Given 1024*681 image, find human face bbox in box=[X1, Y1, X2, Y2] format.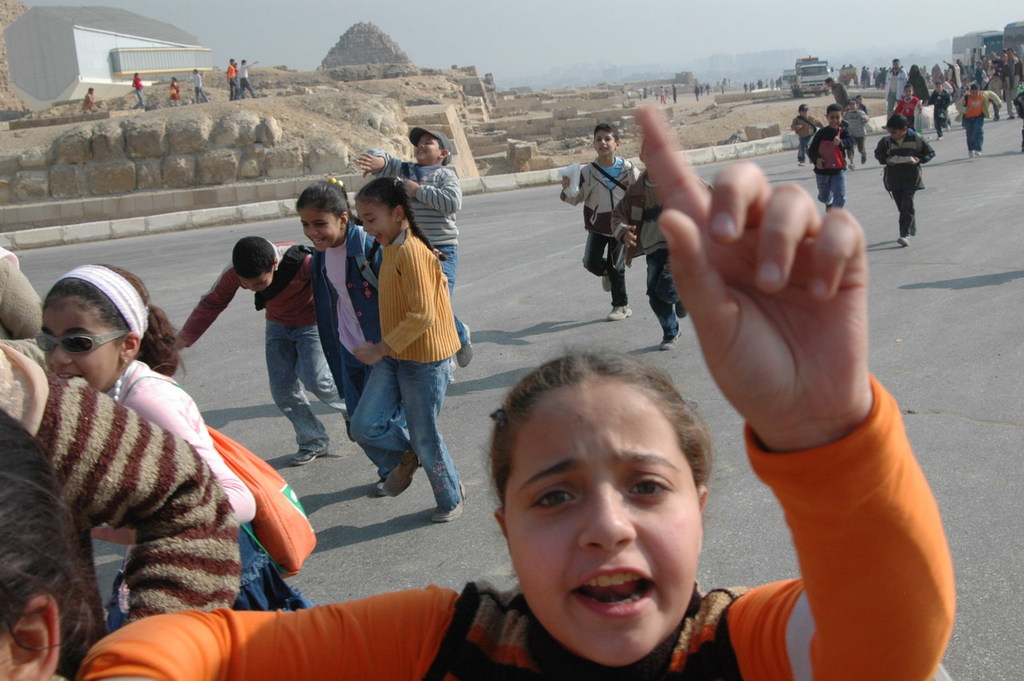
box=[504, 384, 703, 660].
